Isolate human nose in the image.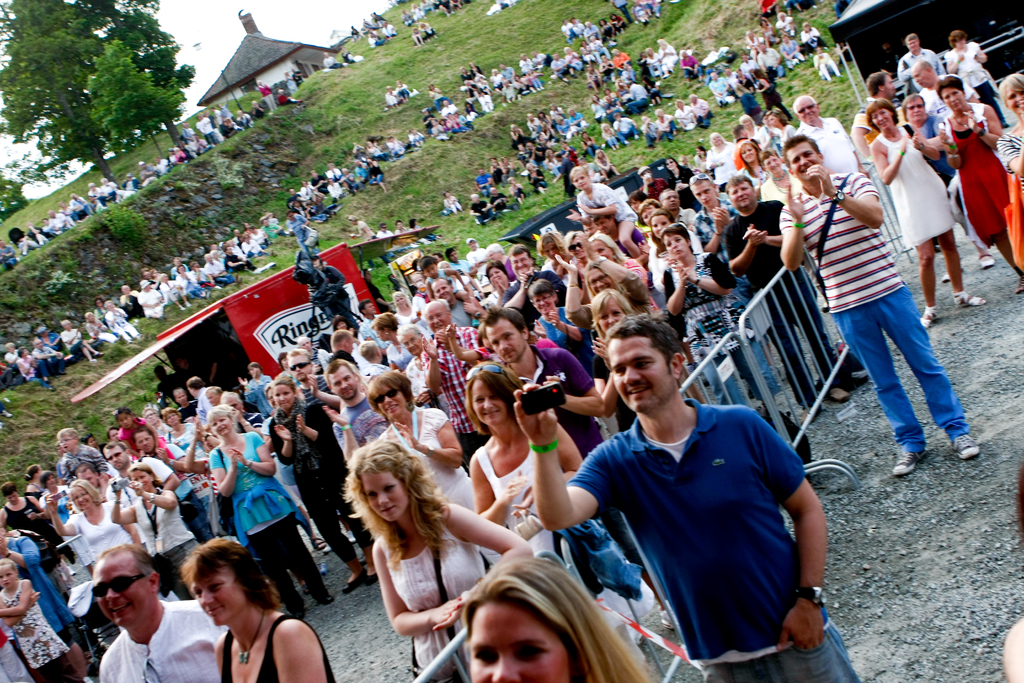
Isolated region: box(605, 315, 614, 324).
